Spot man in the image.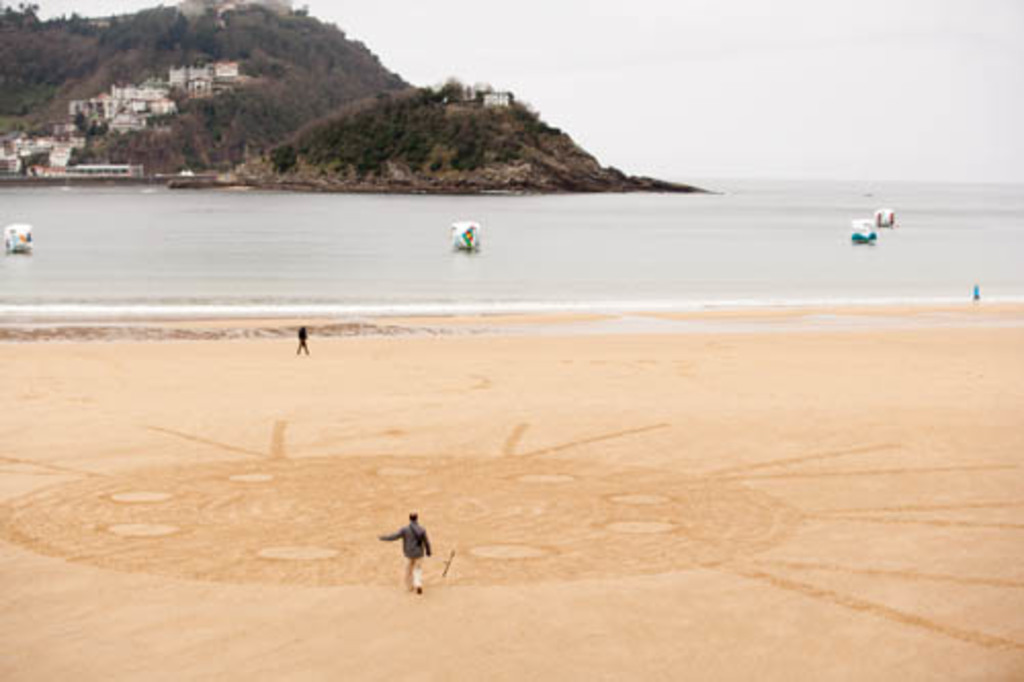
man found at [377, 510, 442, 594].
